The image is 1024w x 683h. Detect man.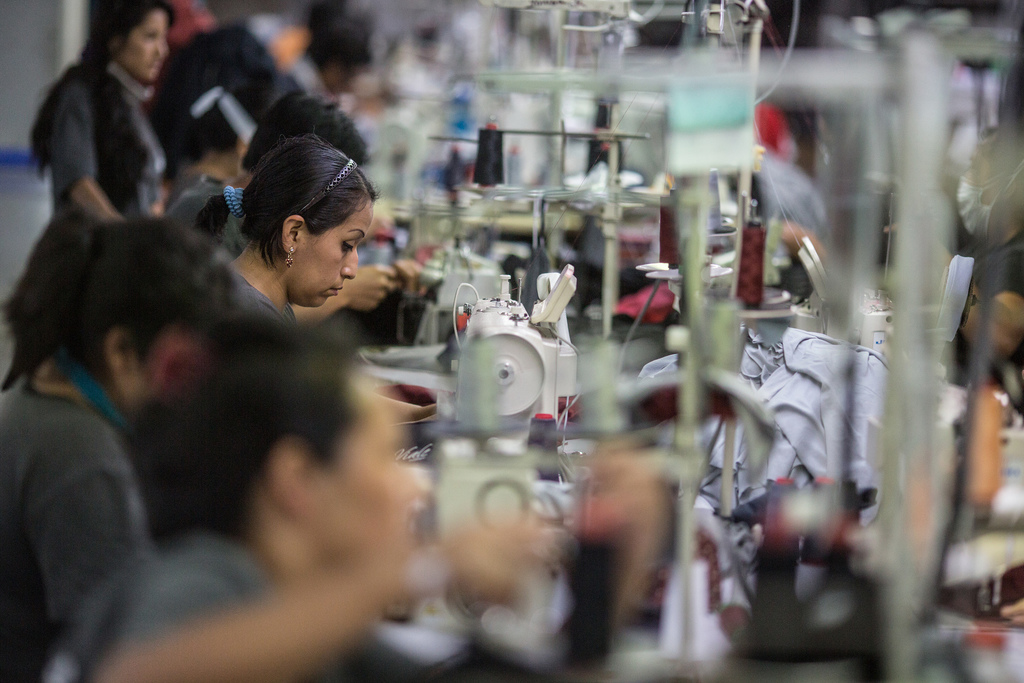
Detection: 51,321,552,682.
